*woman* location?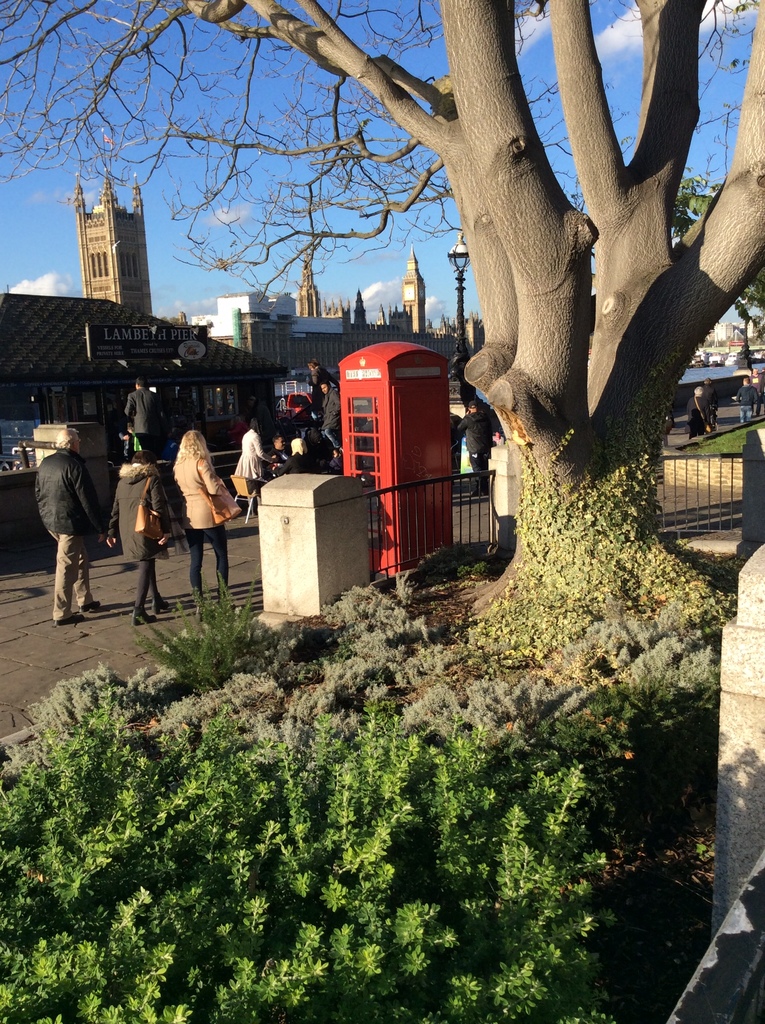
<box>233,415,275,486</box>
